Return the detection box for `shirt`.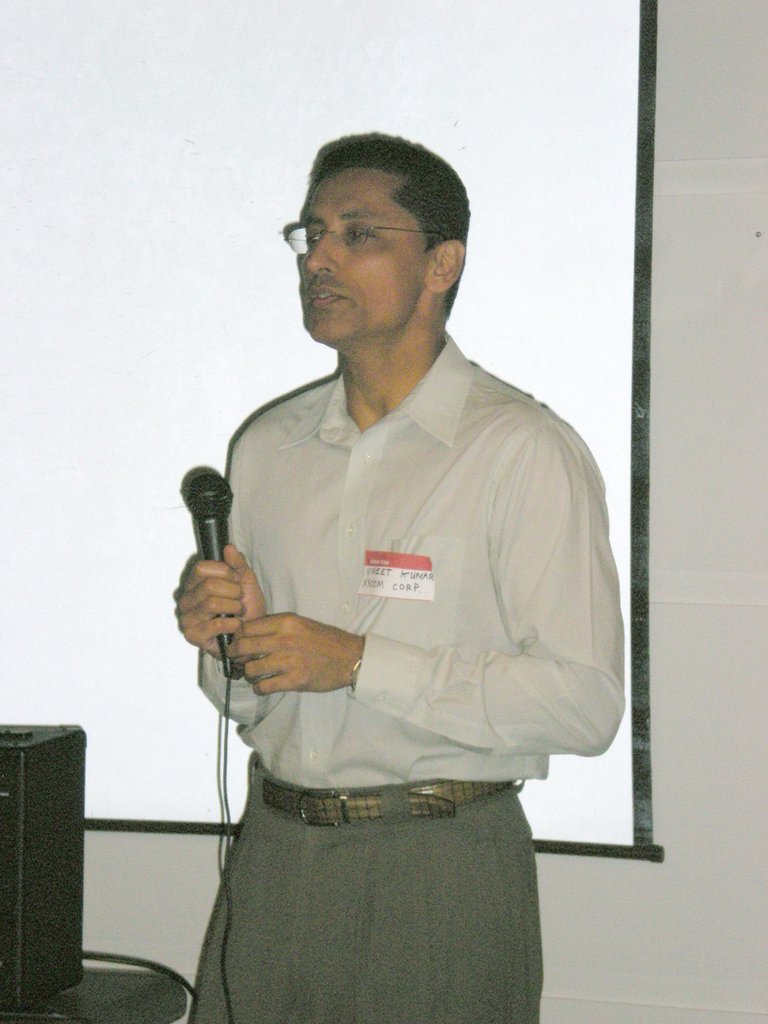
crop(180, 294, 616, 829).
